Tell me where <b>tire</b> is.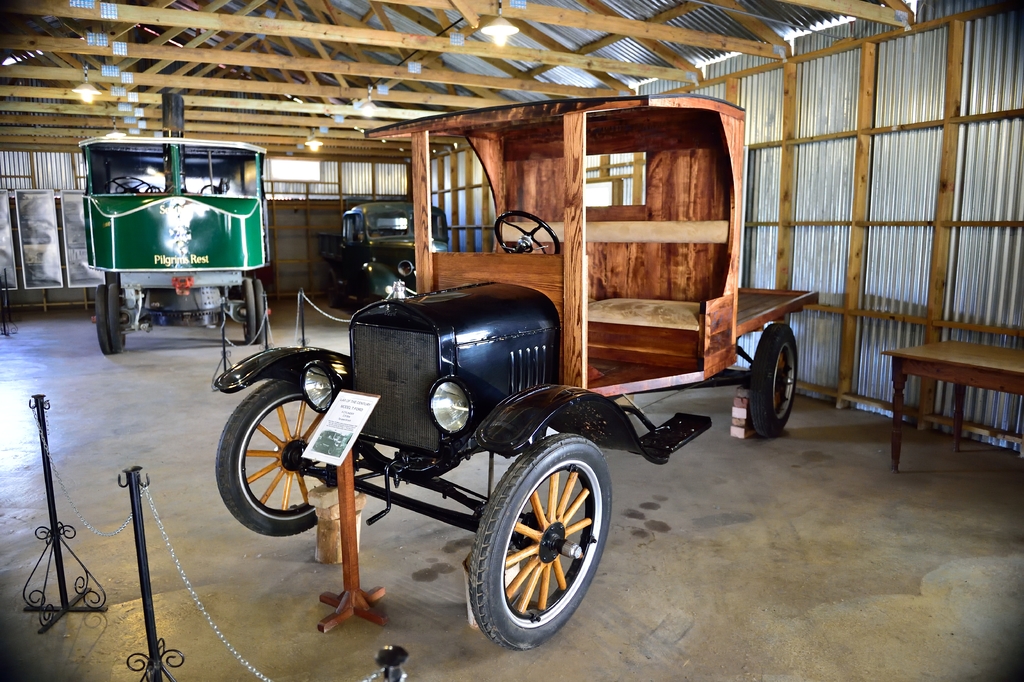
<b>tire</b> is at (left=91, top=281, right=130, bottom=360).
